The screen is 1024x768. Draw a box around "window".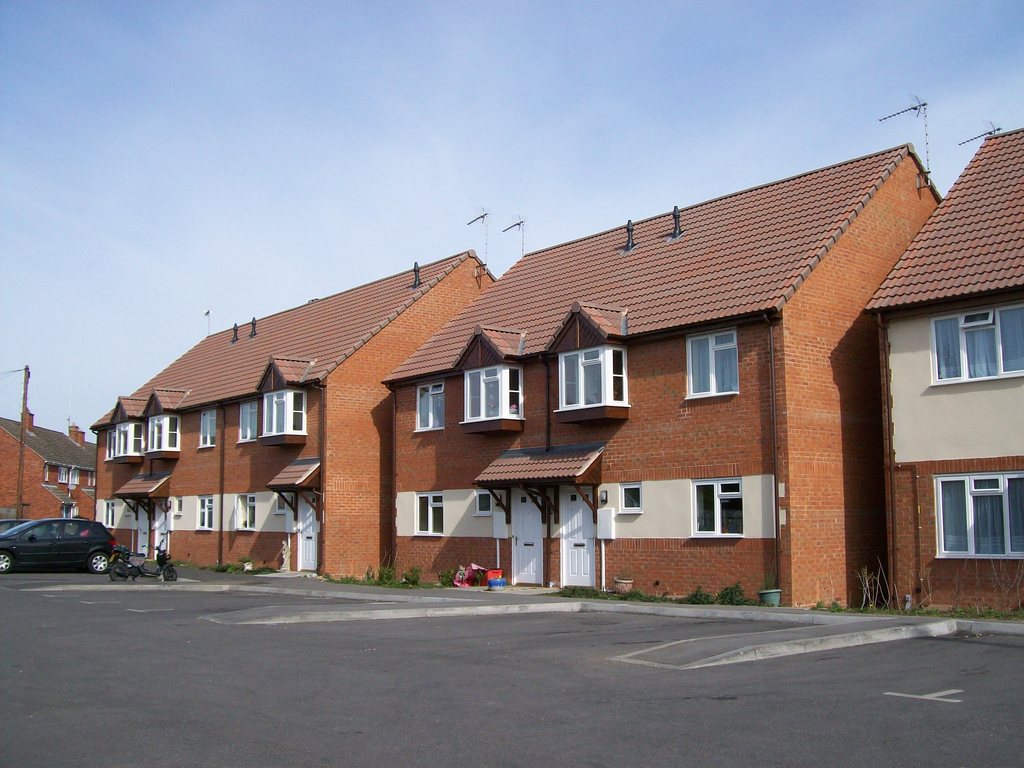
(70,471,80,486).
